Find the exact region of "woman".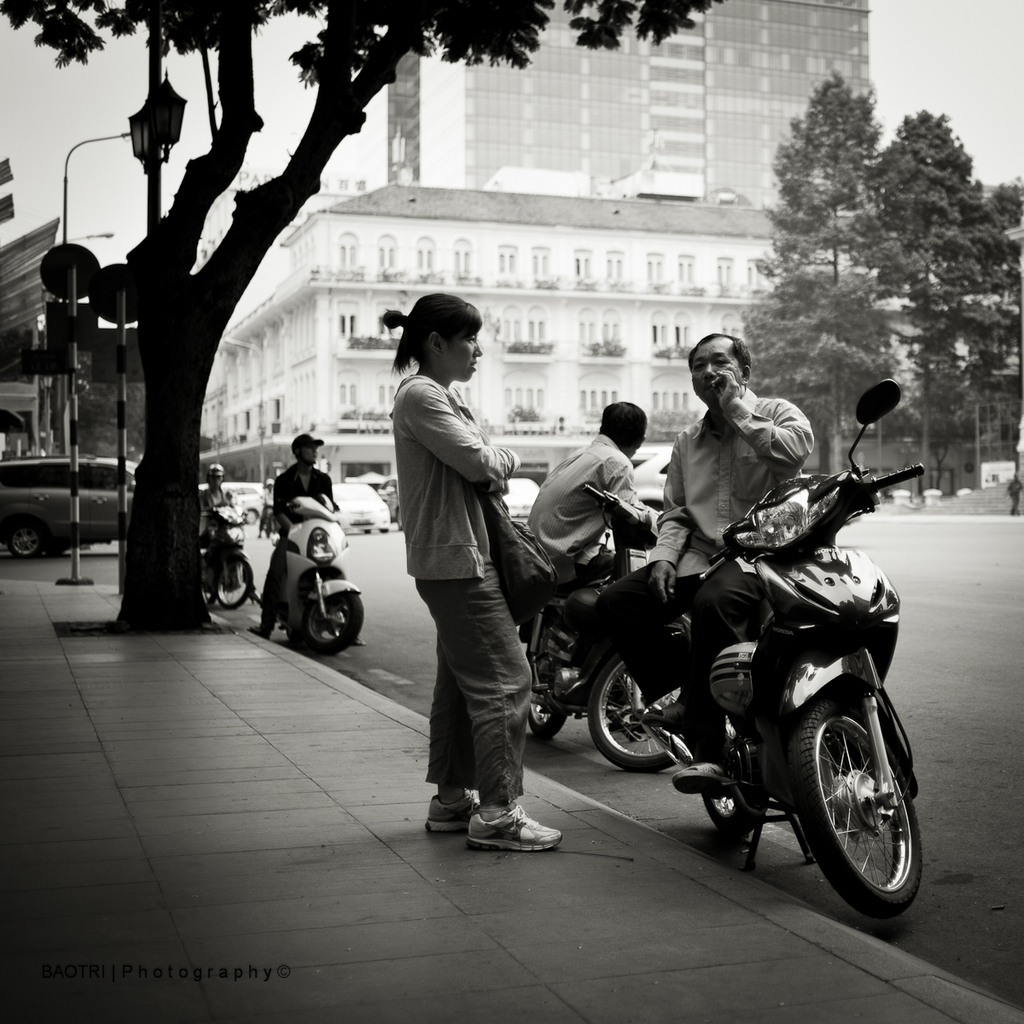
Exact region: bbox(392, 293, 565, 852).
